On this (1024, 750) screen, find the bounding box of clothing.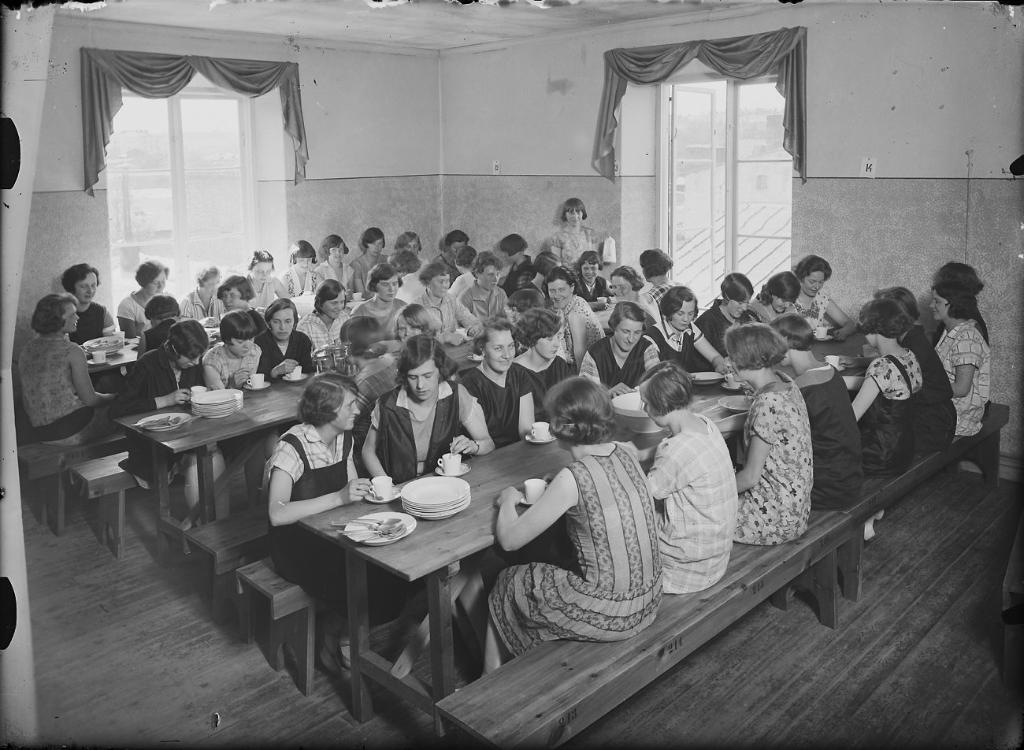
Bounding box: 202, 342, 263, 395.
